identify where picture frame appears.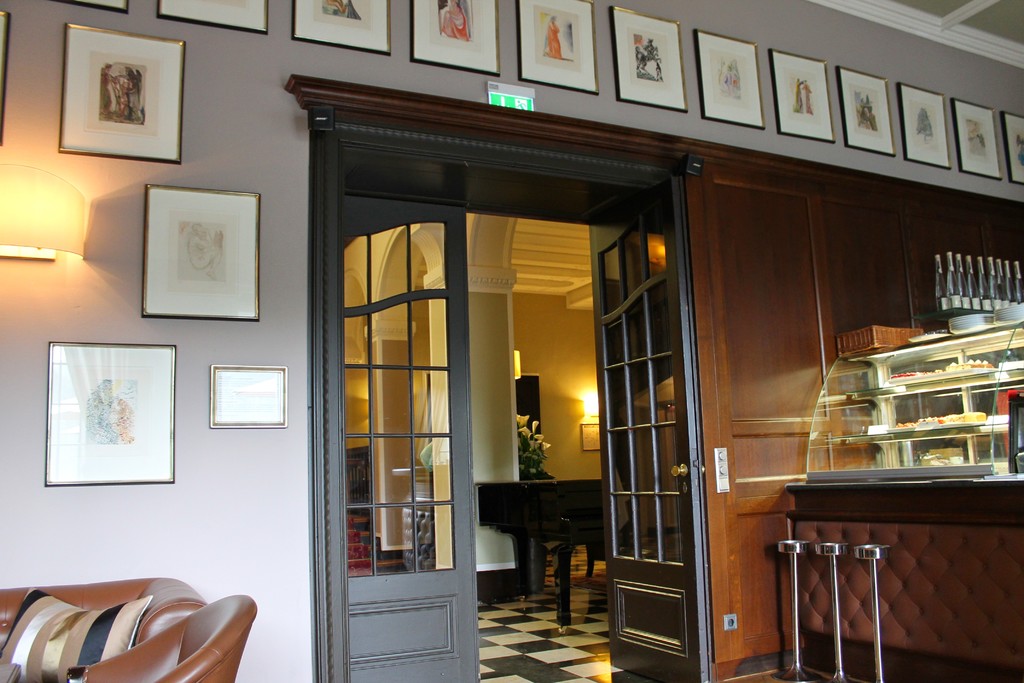
Appears at {"left": 157, "top": 1, "right": 268, "bottom": 34}.
